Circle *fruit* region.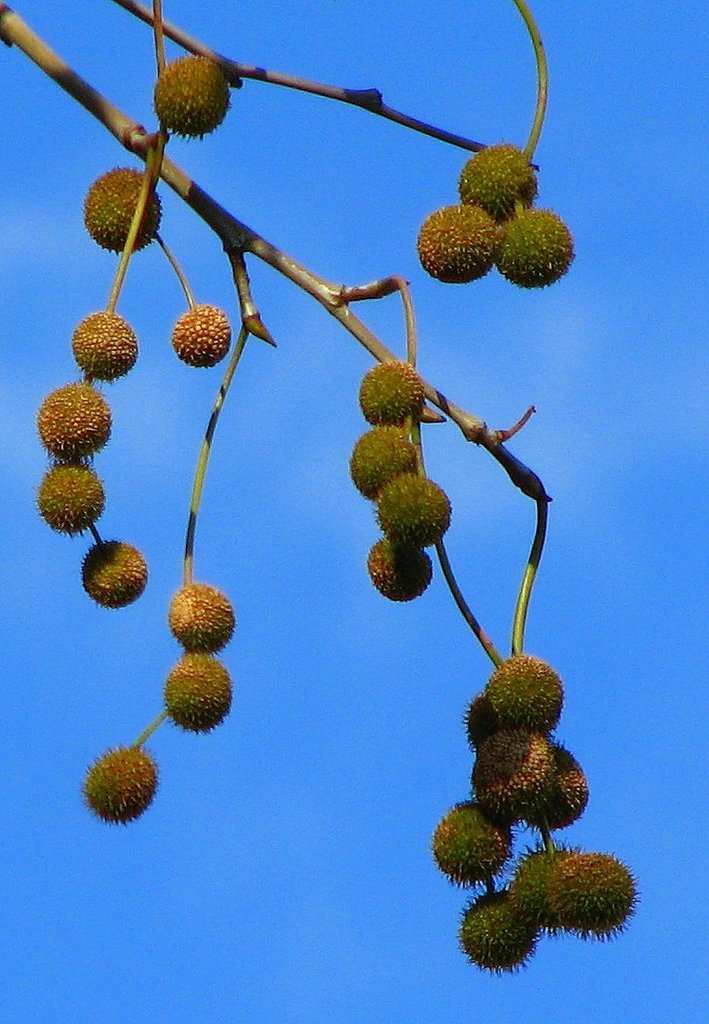
Region: 418:207:493:281.
